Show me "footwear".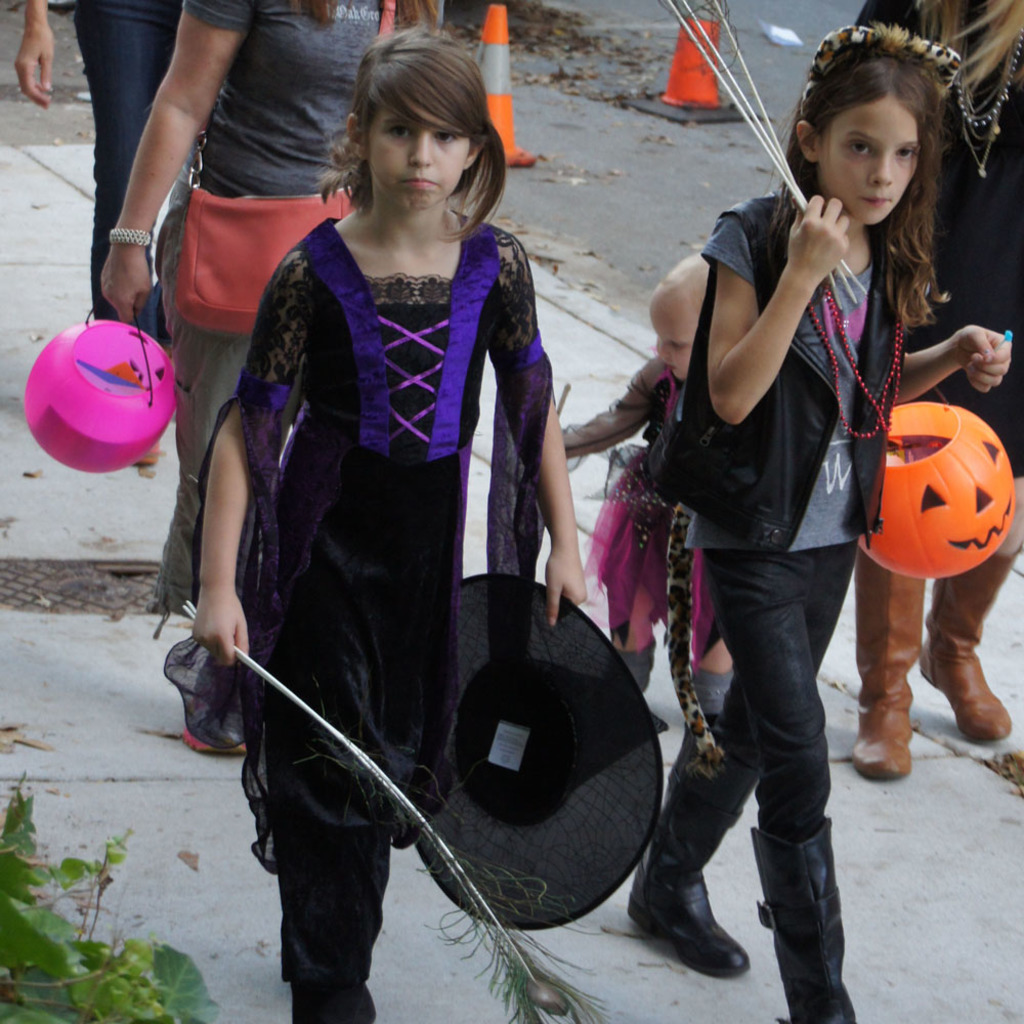
"footwear" is here: left=922, top=547, right=1023, bottom=745.
